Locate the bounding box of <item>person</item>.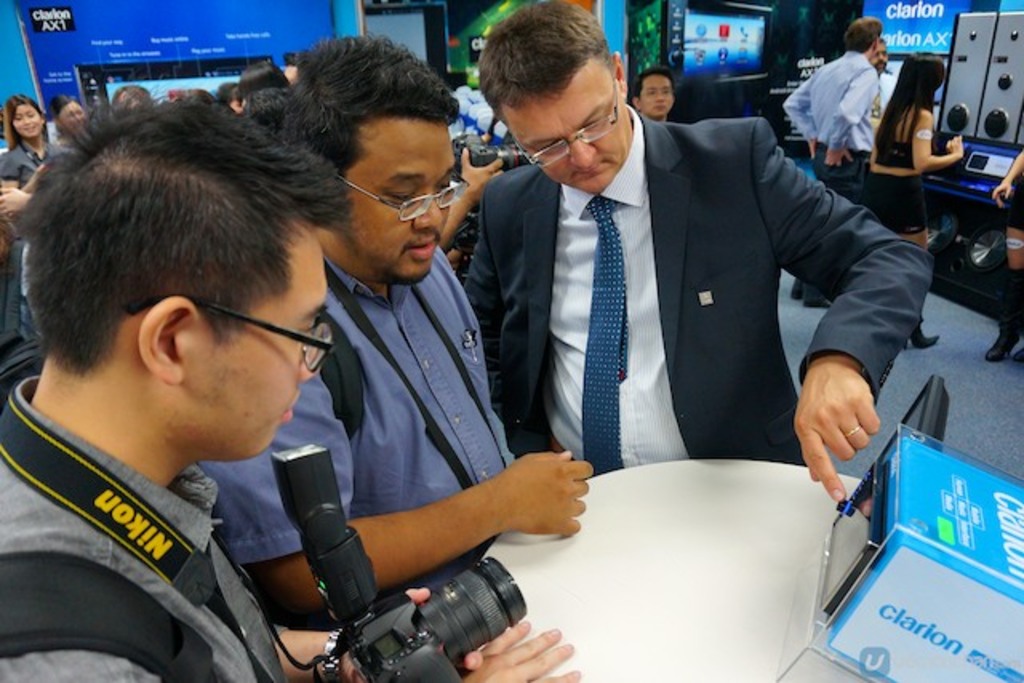
Bounding box: (left=0, top=80, right=579, bottom=681).
